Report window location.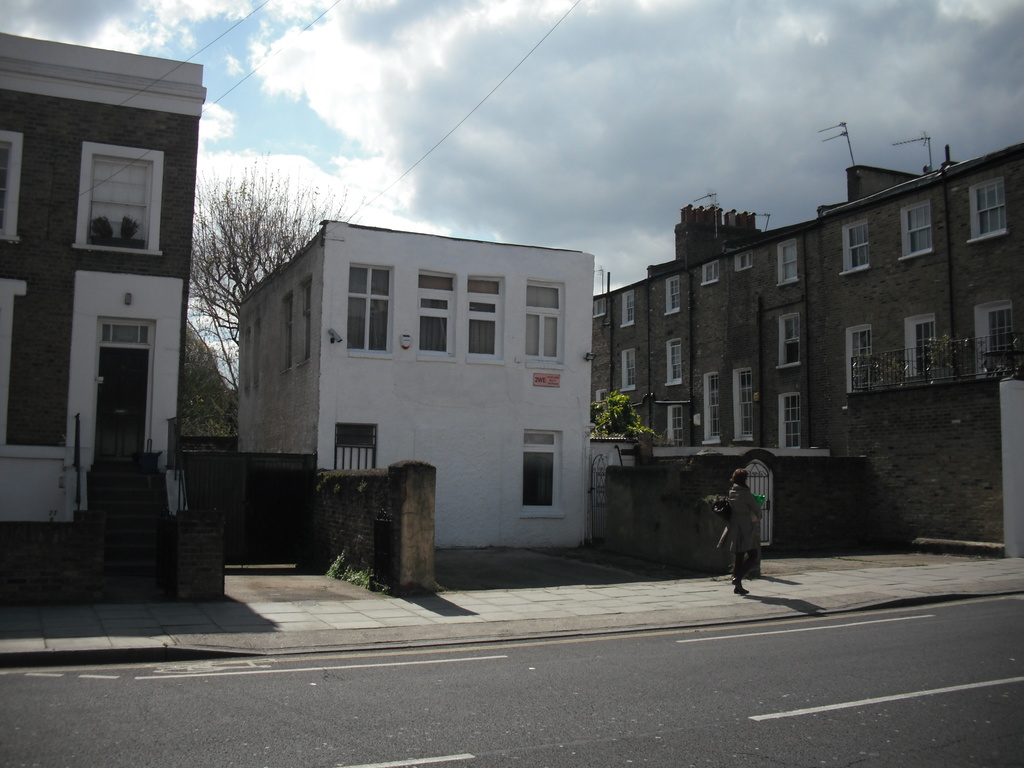
Report: crop(670, 406, 682, 442).
